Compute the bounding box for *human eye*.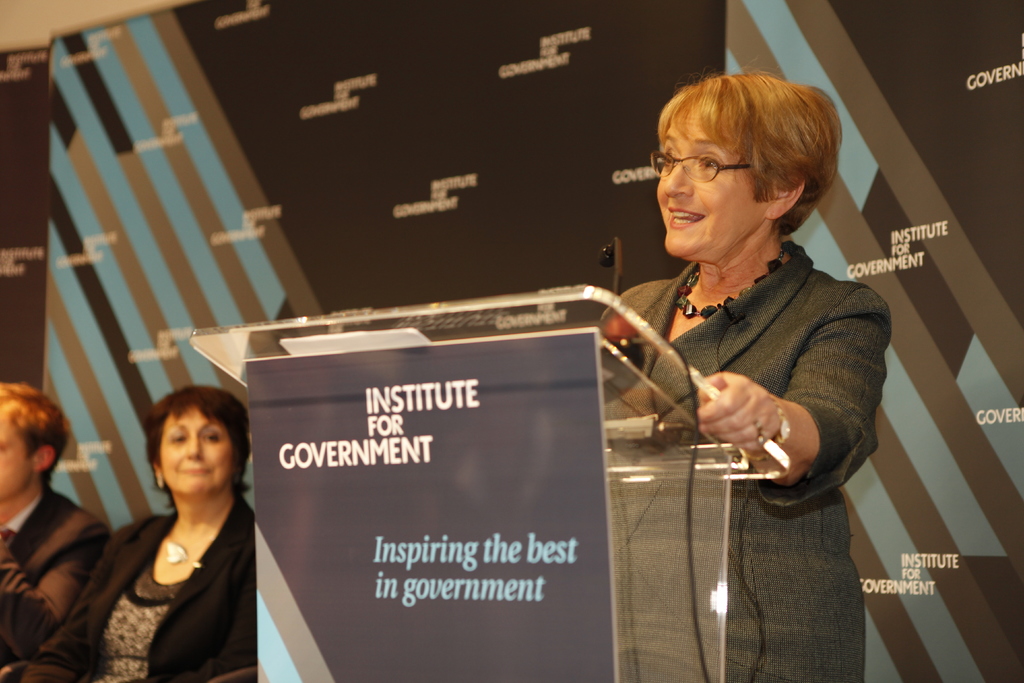
select_region(169, 429, 188, 445).
